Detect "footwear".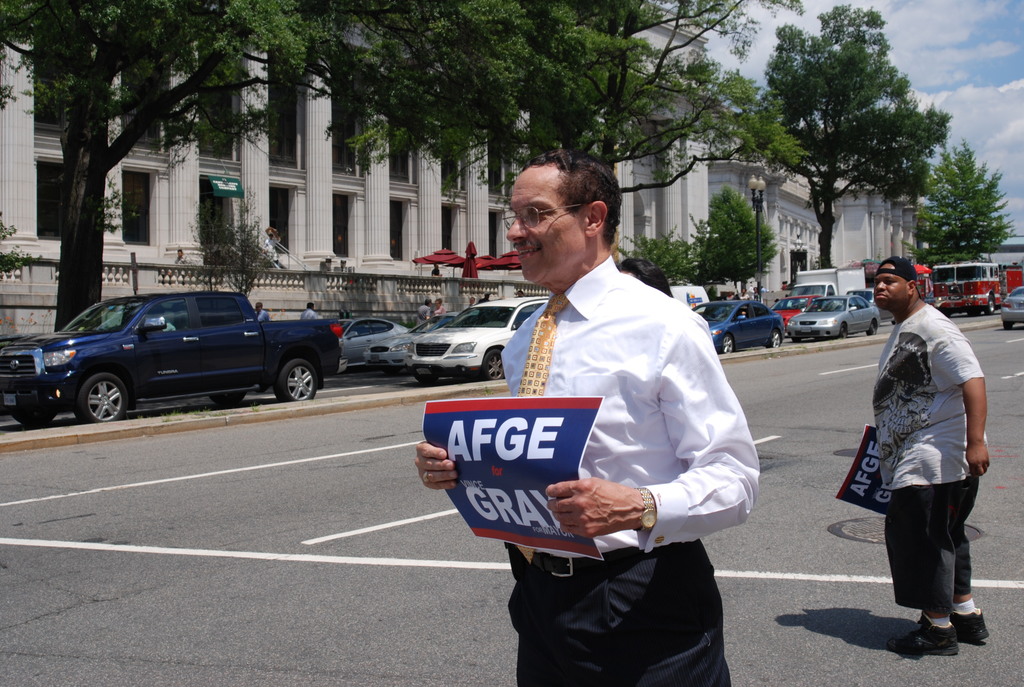
Detected at <box>947,612,986,647</box>.
